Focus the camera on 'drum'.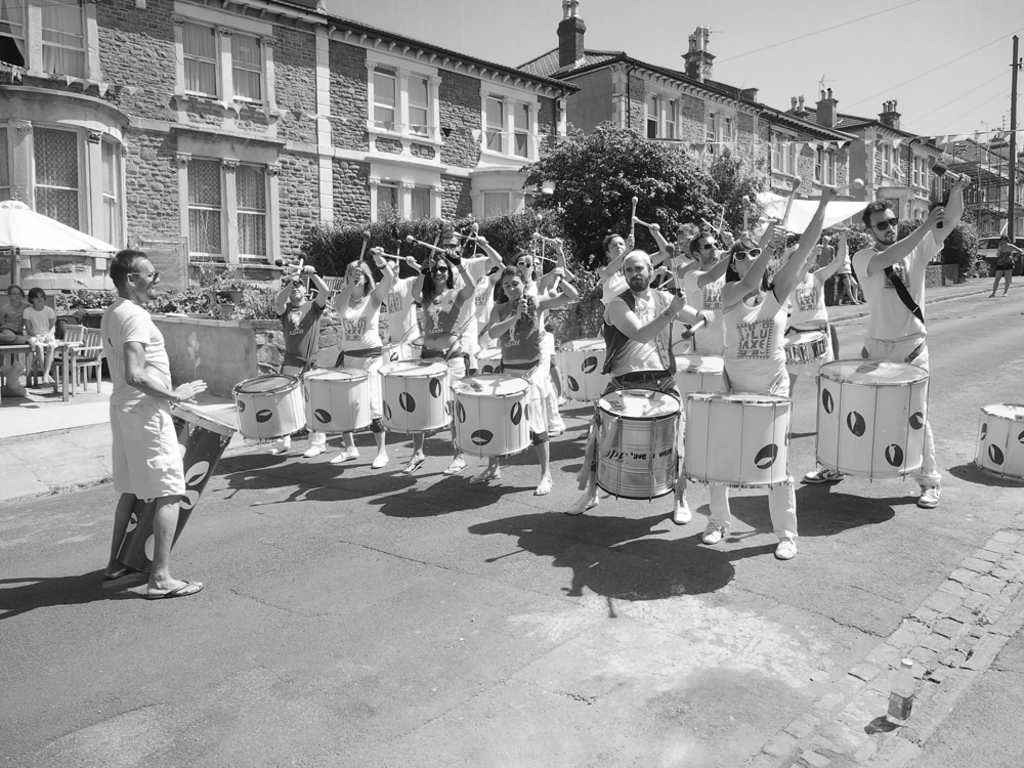
Focus region: pyautogui.locateOnScreen(474, 346, 506, 370).
